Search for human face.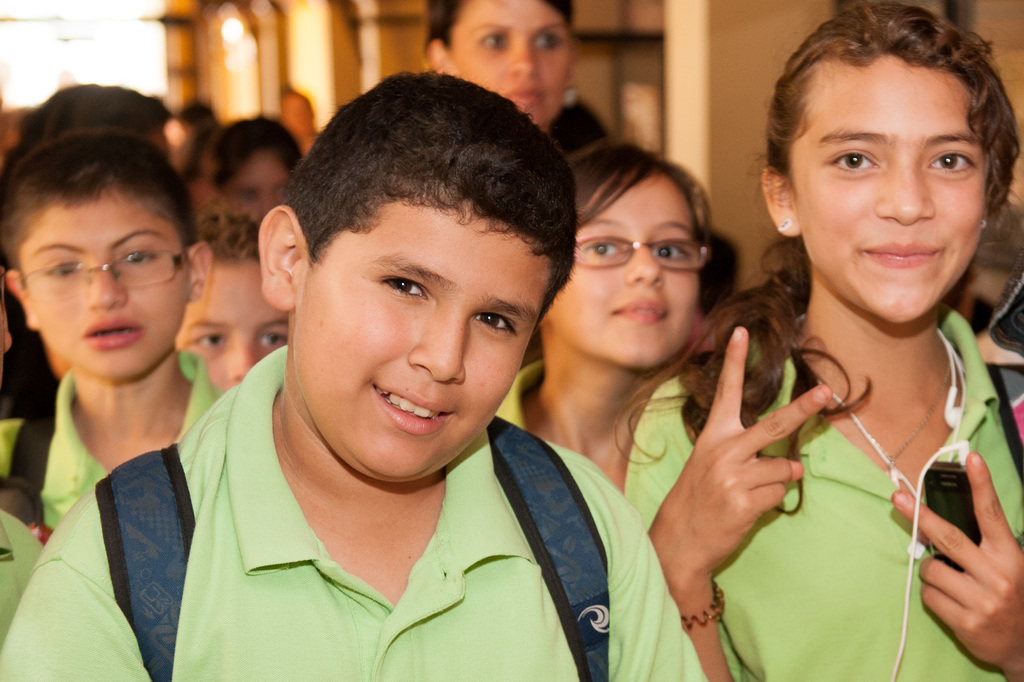
Found at (x1=28, y1=193, x2=194, y2=380).
